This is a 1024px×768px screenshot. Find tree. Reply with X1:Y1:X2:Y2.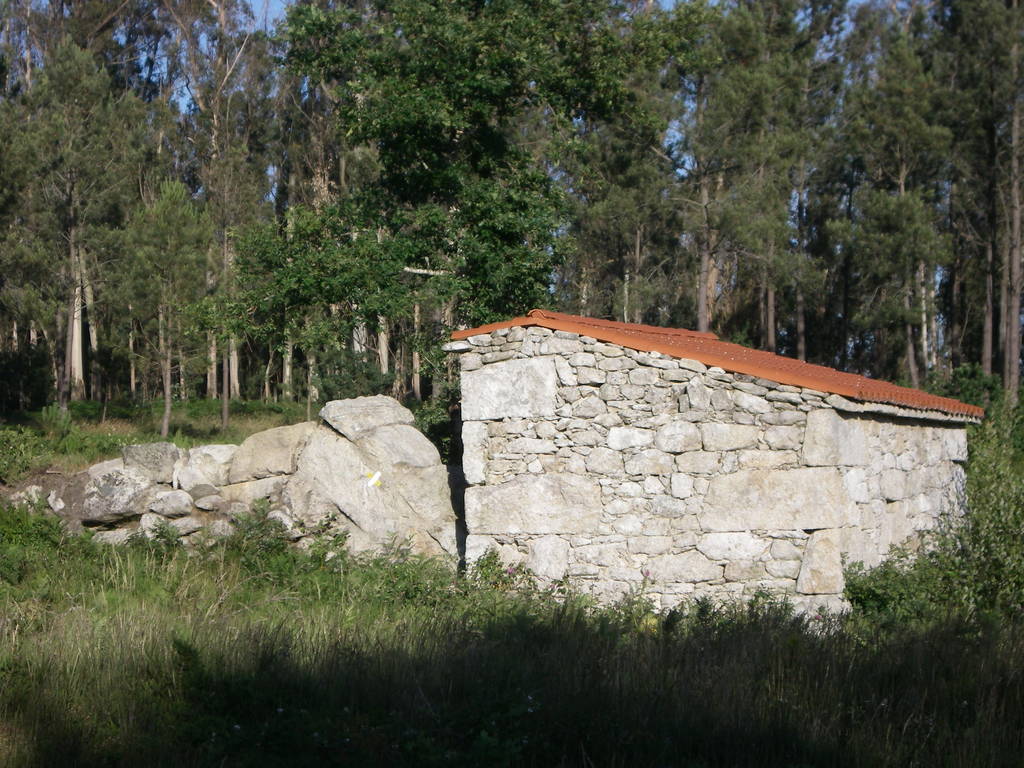
344:0:395:376.
